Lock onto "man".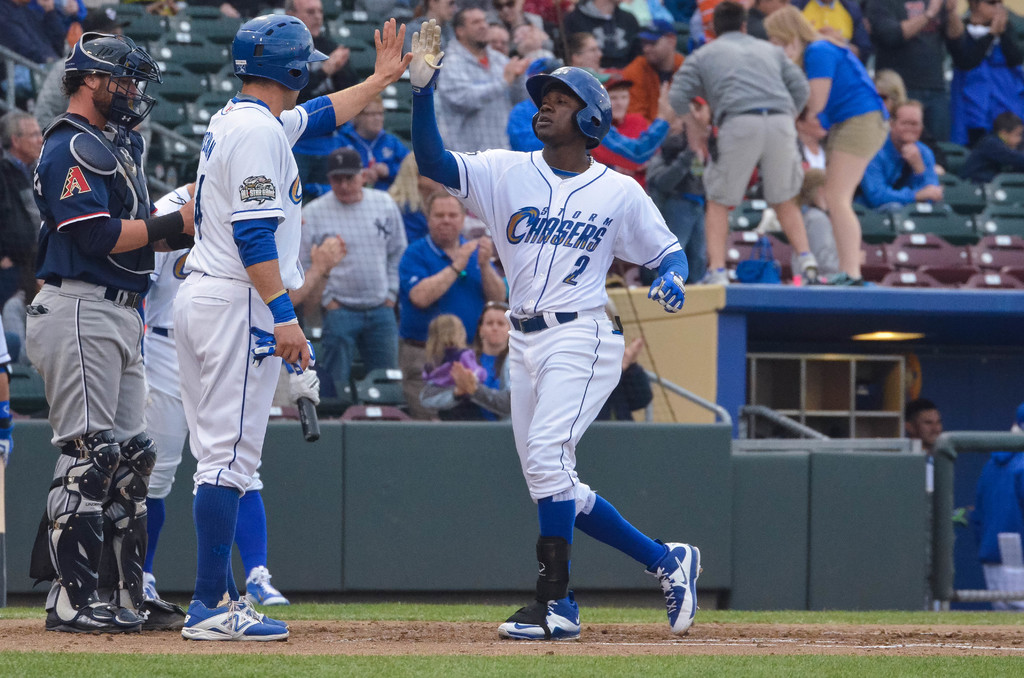
Locked: x1=440 y1=8 x2=530 y2=160.
